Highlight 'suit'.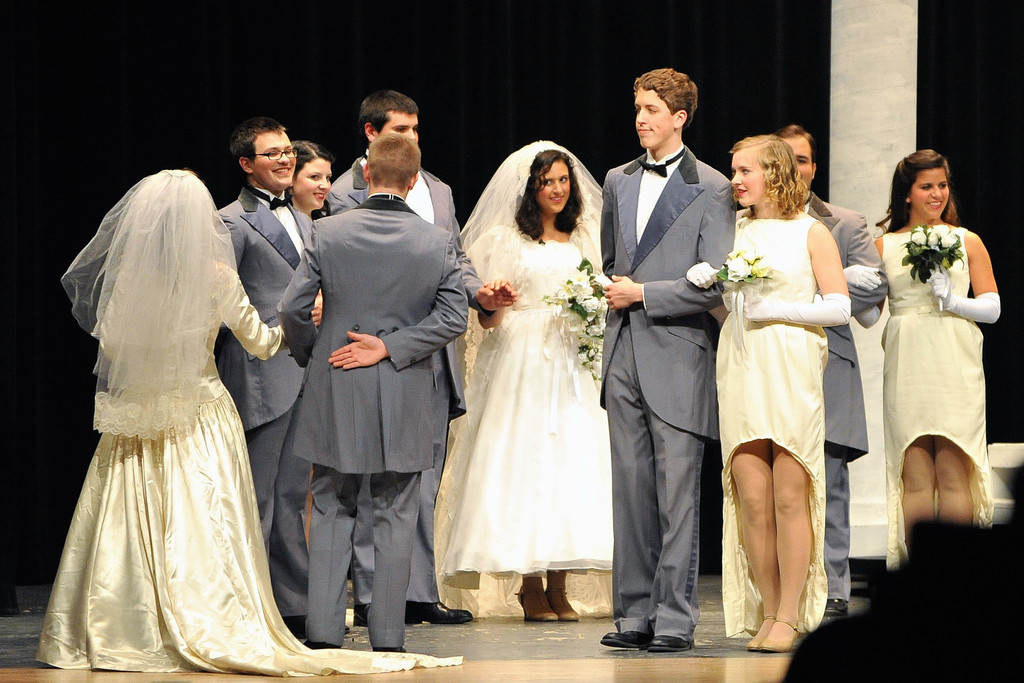
Highlighted region: x1=735 y1=190 x2=890 y2=603.
